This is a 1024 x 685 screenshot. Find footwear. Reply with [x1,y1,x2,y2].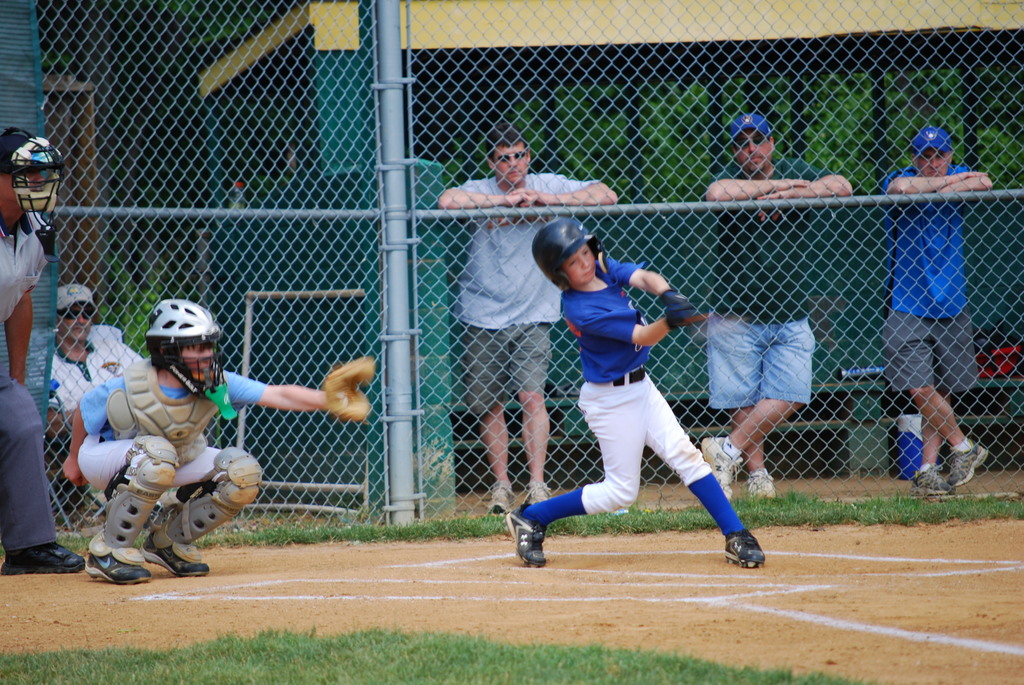
[703,434,745,501].
